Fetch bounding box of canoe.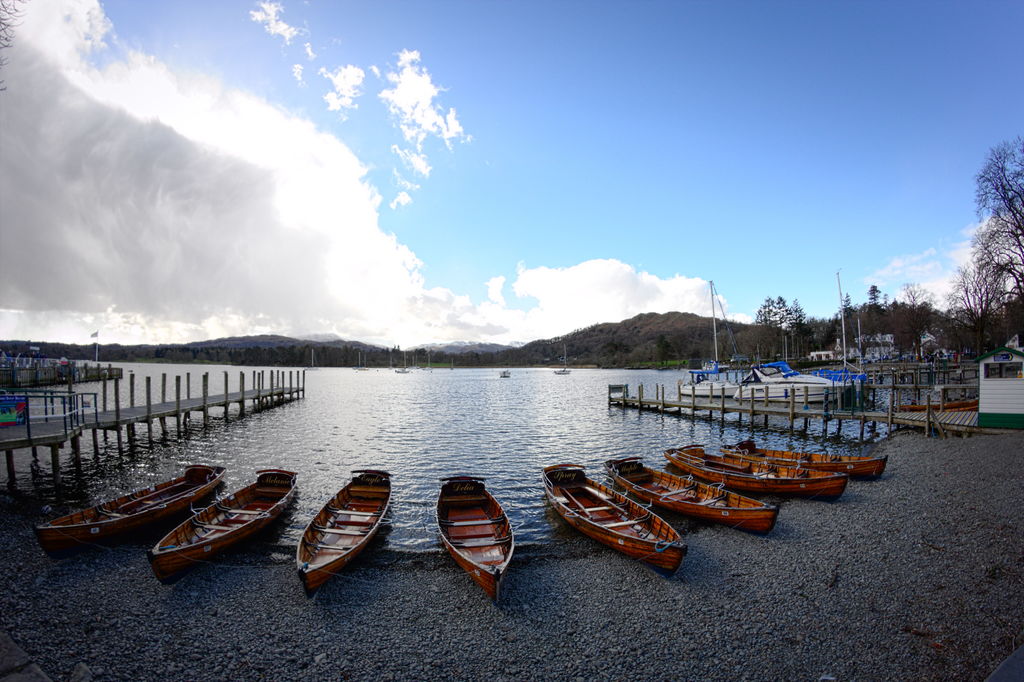
Bbox: x1=294, y1=474, x2=399, y2=601.
